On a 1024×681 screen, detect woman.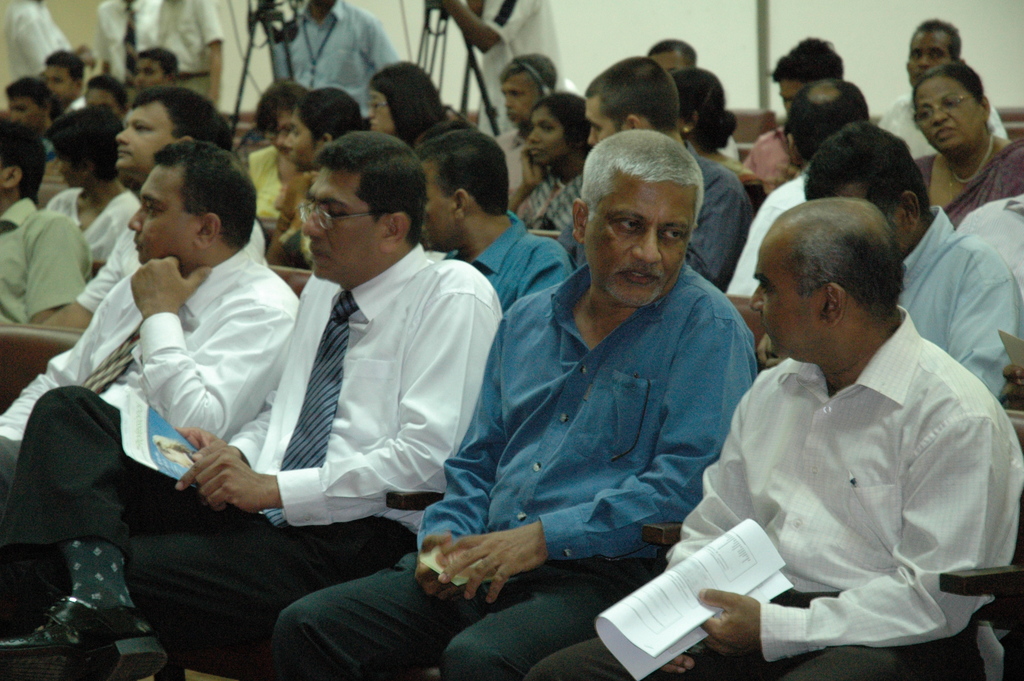
x1=362, y1=62, x2=458, y2=145.
